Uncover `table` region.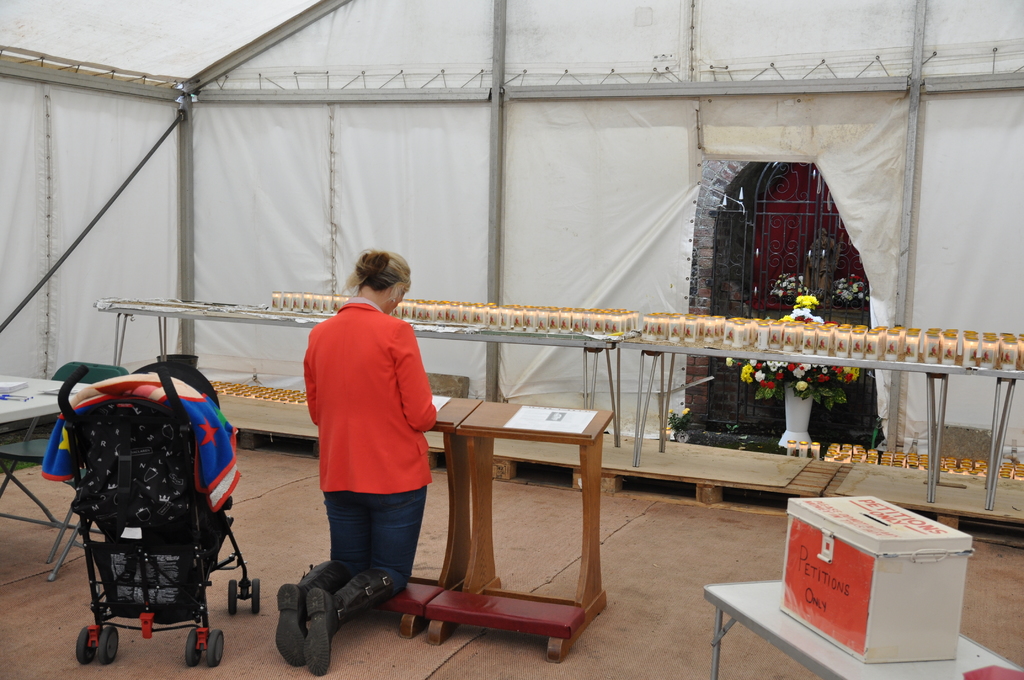
Uncovered: bbox=[616, 328, 971, 503].
